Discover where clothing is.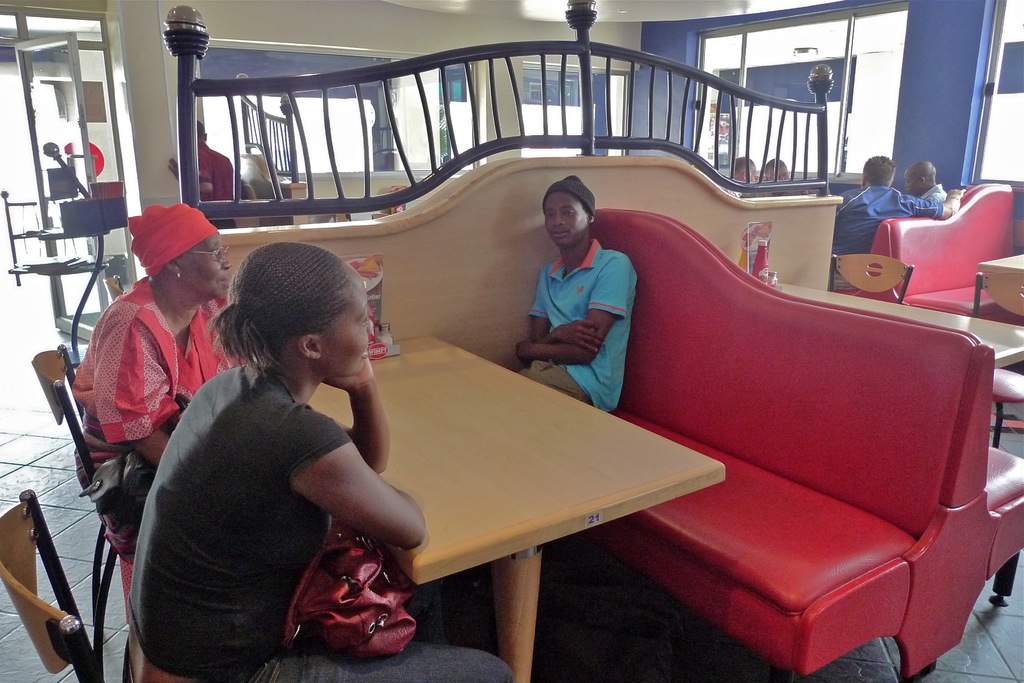
Discovered at x1=125, y1=205, x2=220, y2=278.
